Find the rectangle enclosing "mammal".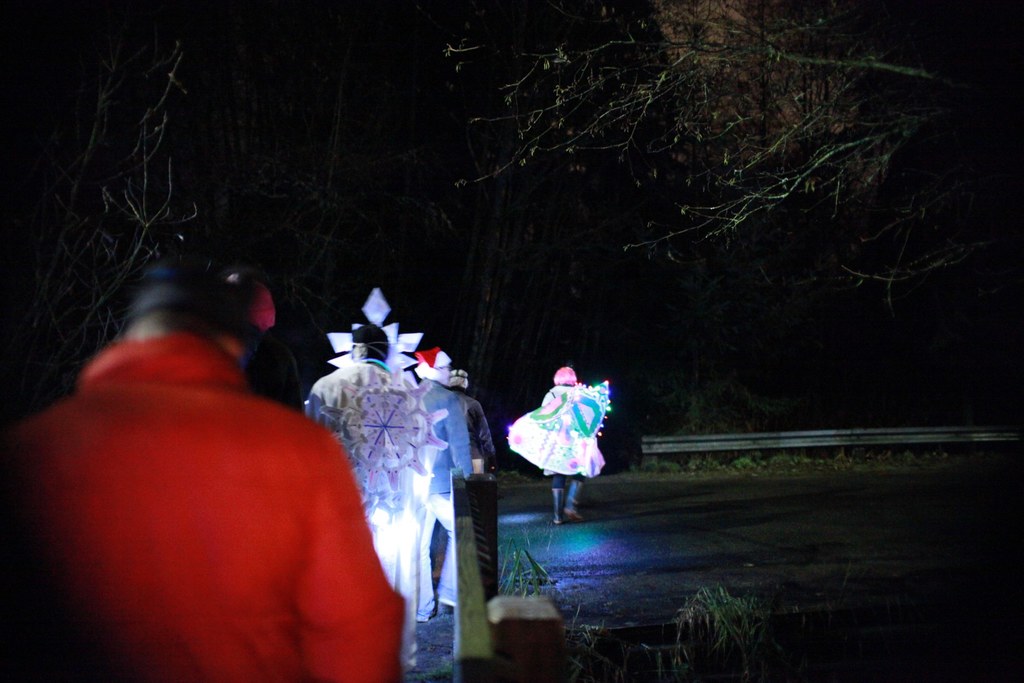
(x1=506, y1=361, x2=609, y2=526).
